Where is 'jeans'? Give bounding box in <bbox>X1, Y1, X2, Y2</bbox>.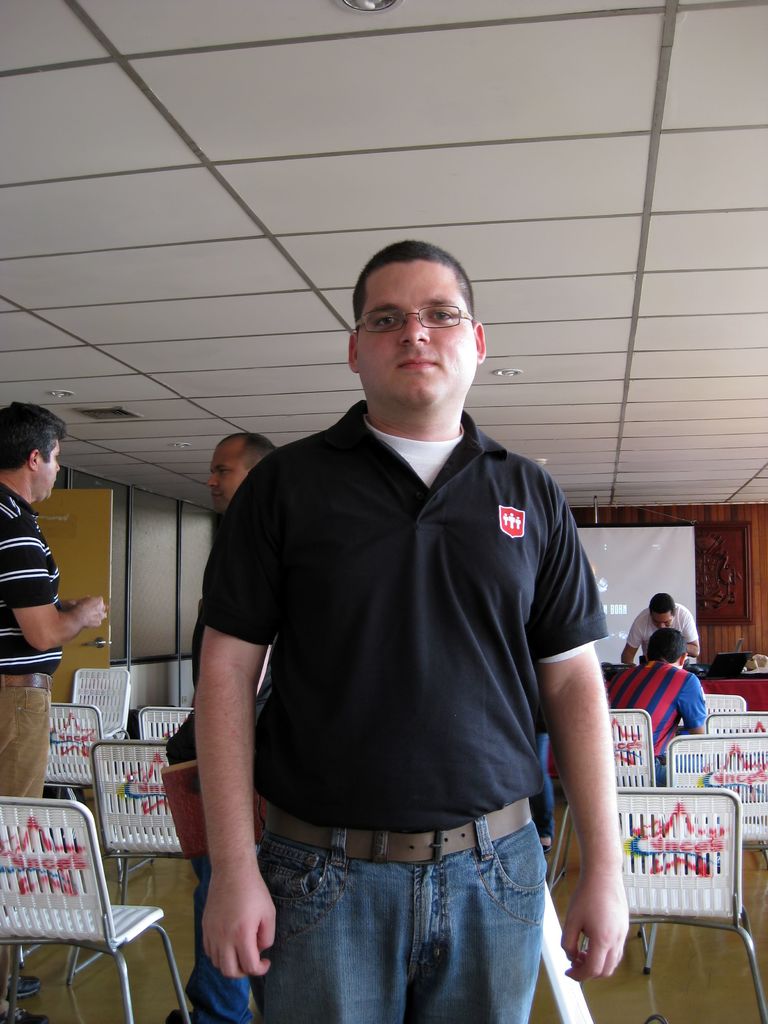
<bbox>255, 812, 555, 1023</bbox>.
